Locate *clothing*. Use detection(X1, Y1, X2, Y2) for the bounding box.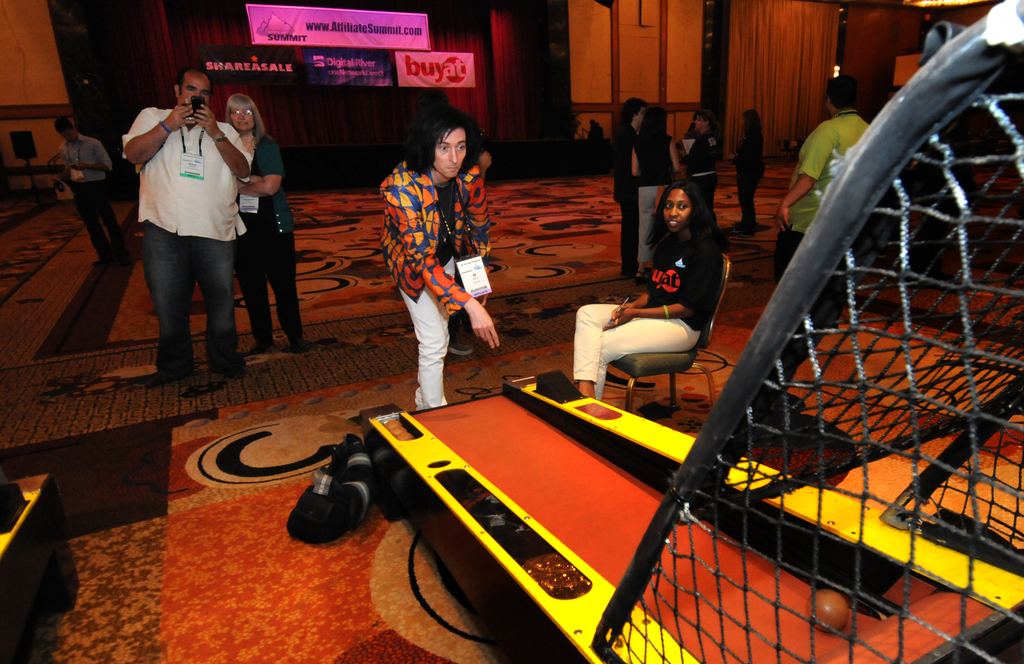
detection(640, 131, 671, 256).
